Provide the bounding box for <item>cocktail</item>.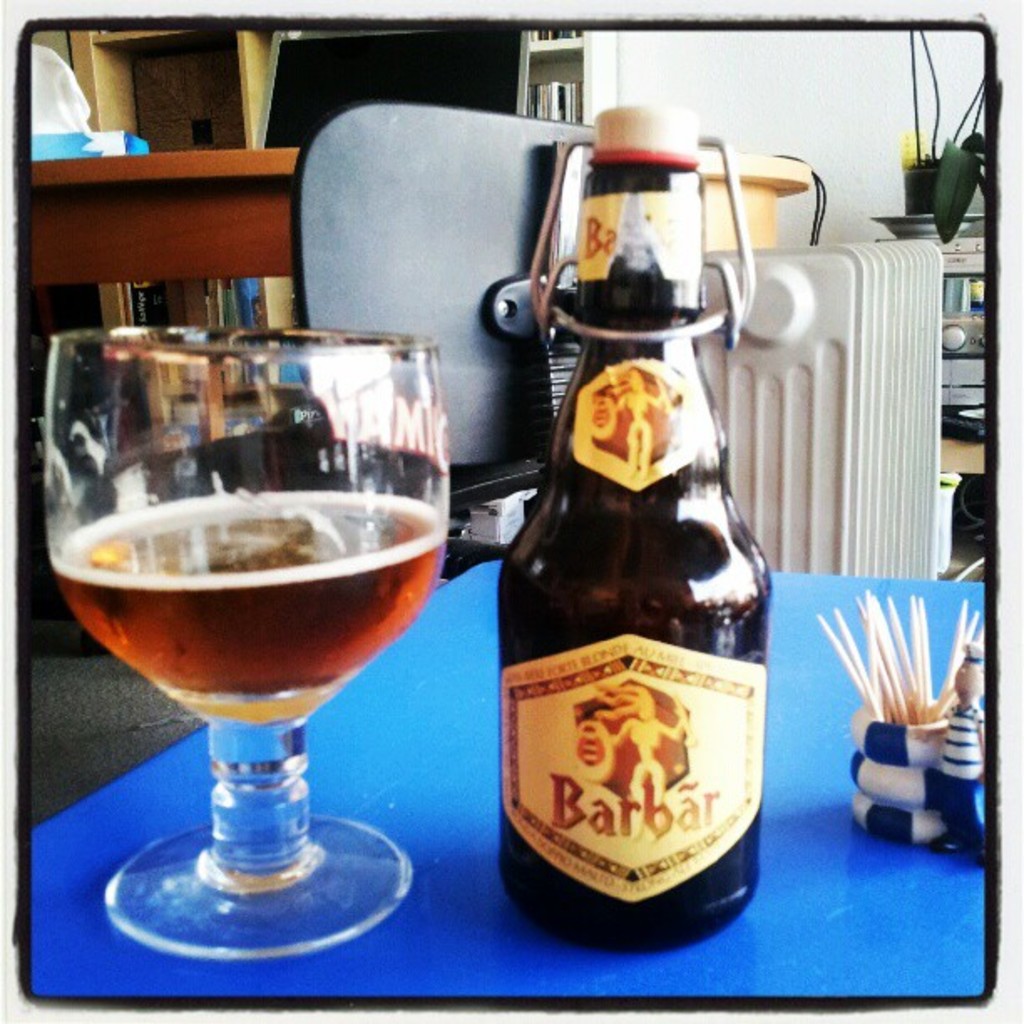
50:345:465:955.
